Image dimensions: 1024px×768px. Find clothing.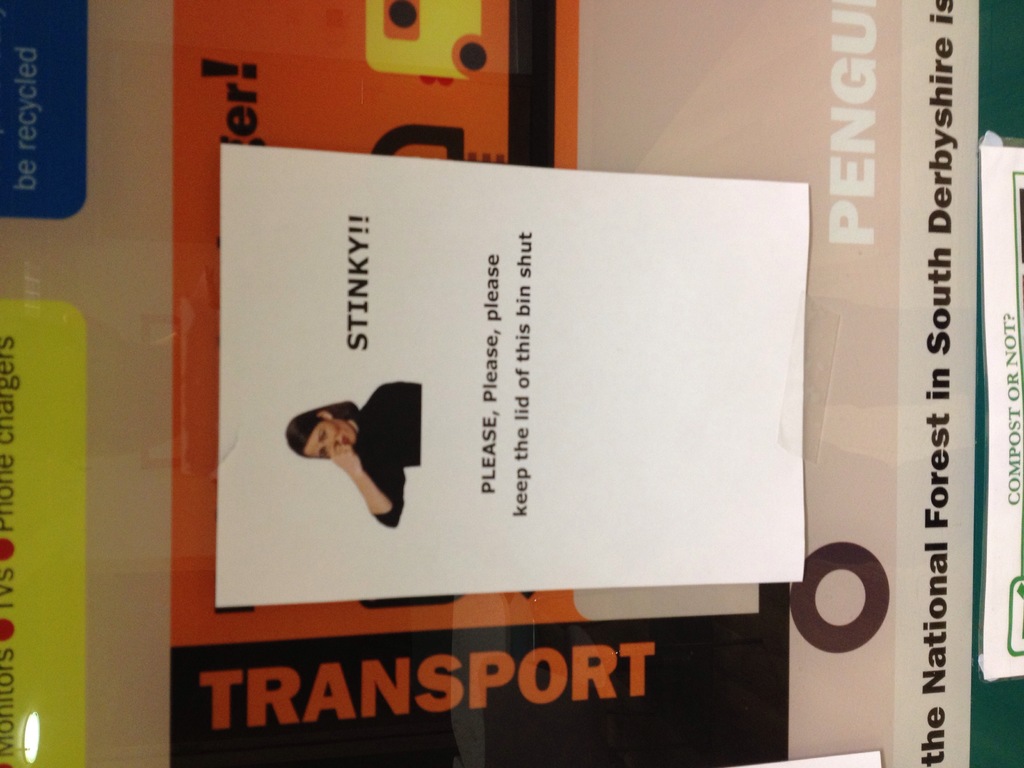
BBox(351, 380, 422, 526).
